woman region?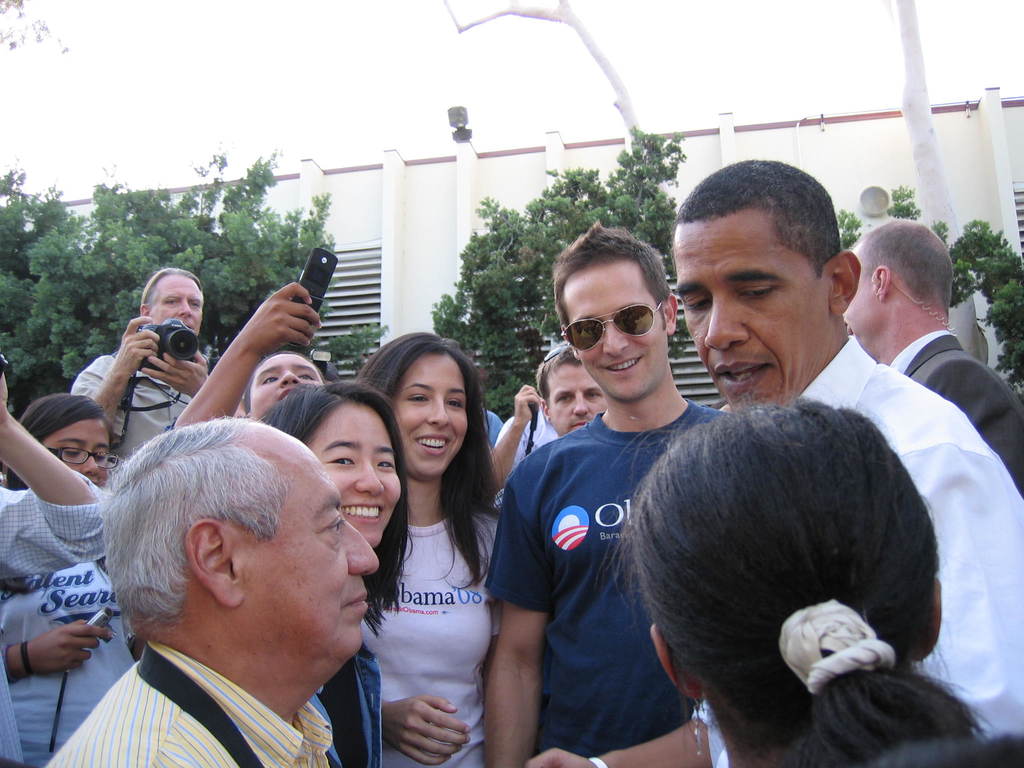
region(252, 385, 424, 767)
